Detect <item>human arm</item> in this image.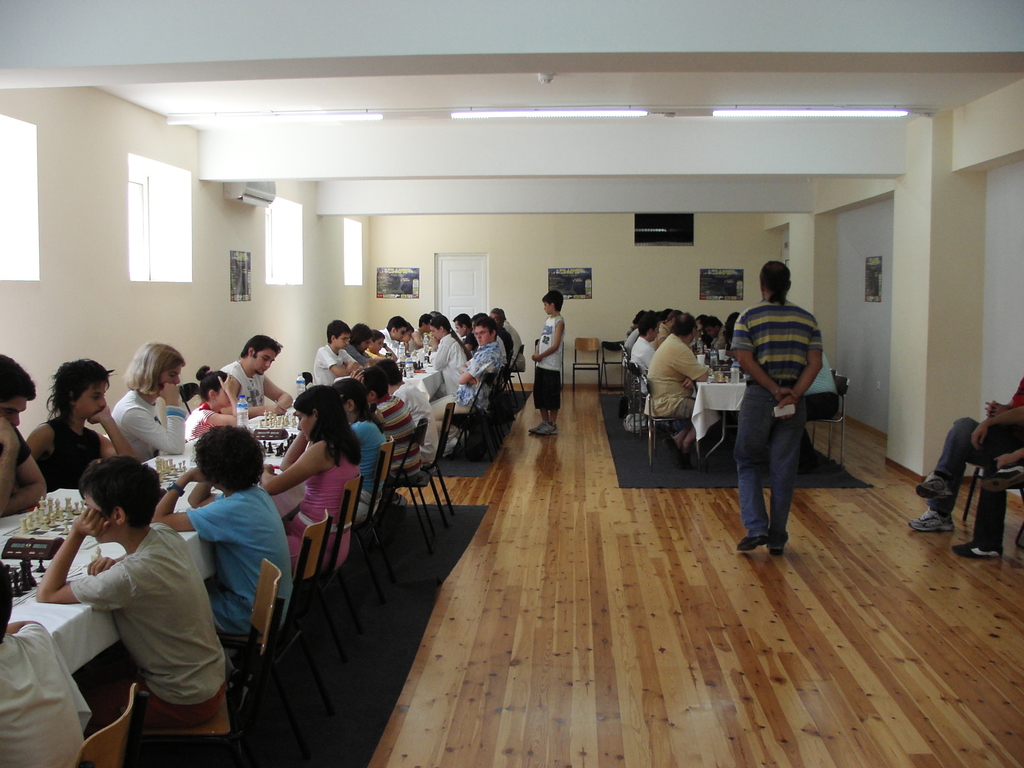
Detection: bbox(154, 462, 225, 529).
